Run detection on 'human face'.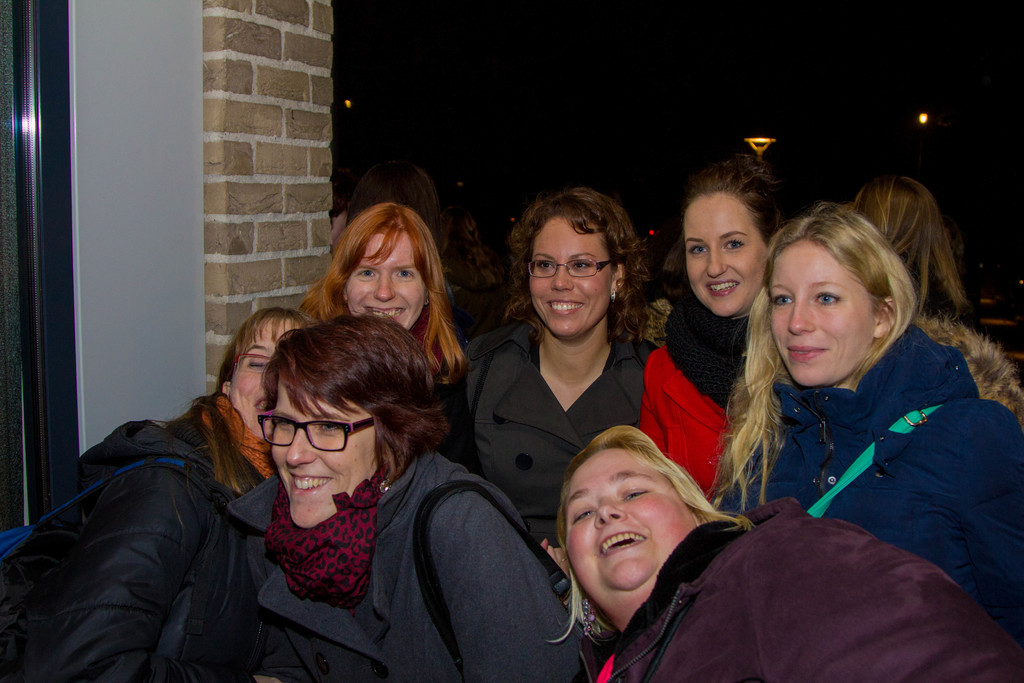
Result: [562, 445, 696, 608].
